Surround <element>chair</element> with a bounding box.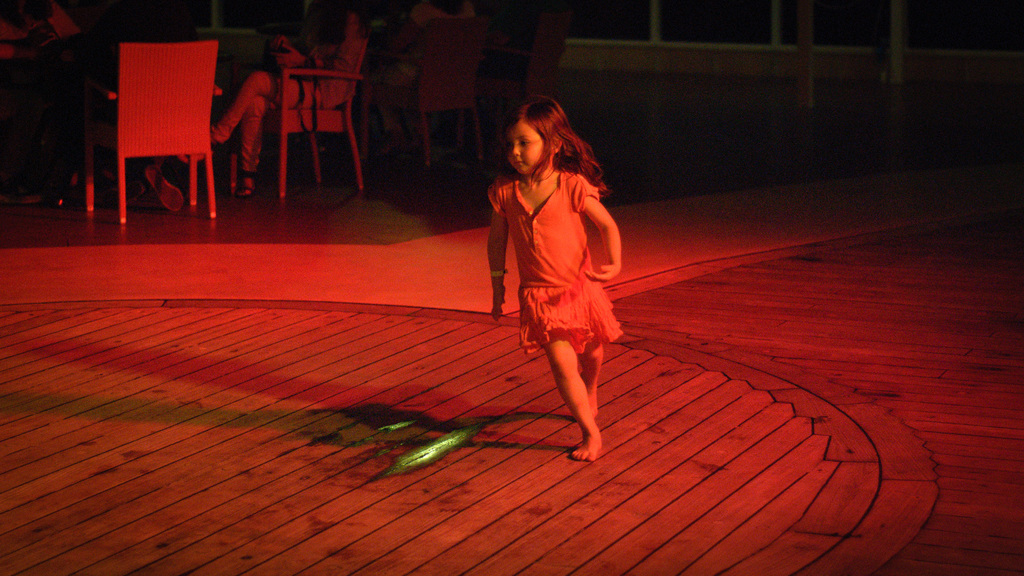
l=96, t=41, r=215, b=214.
